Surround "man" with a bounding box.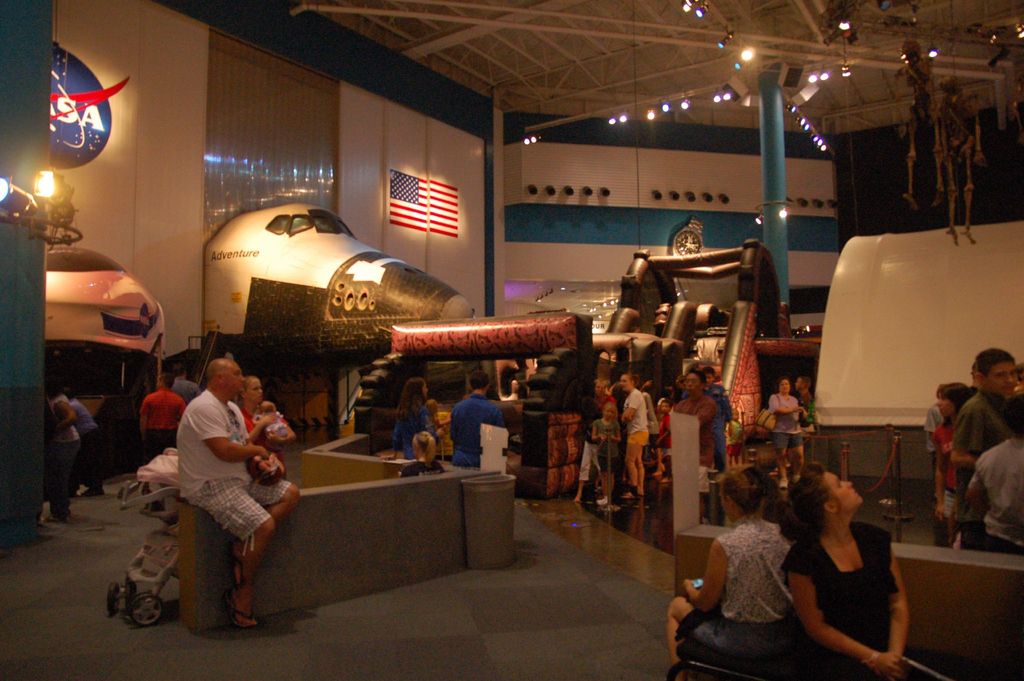
673, 369, 718, 462.
